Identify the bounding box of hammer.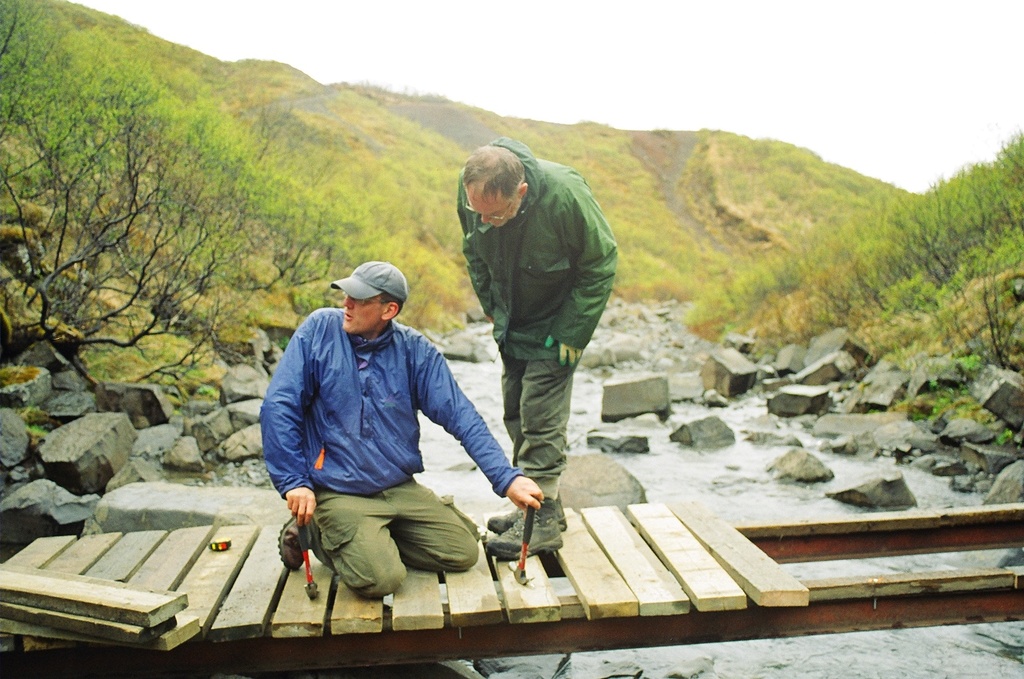
box(294, 515, 318, 598).
